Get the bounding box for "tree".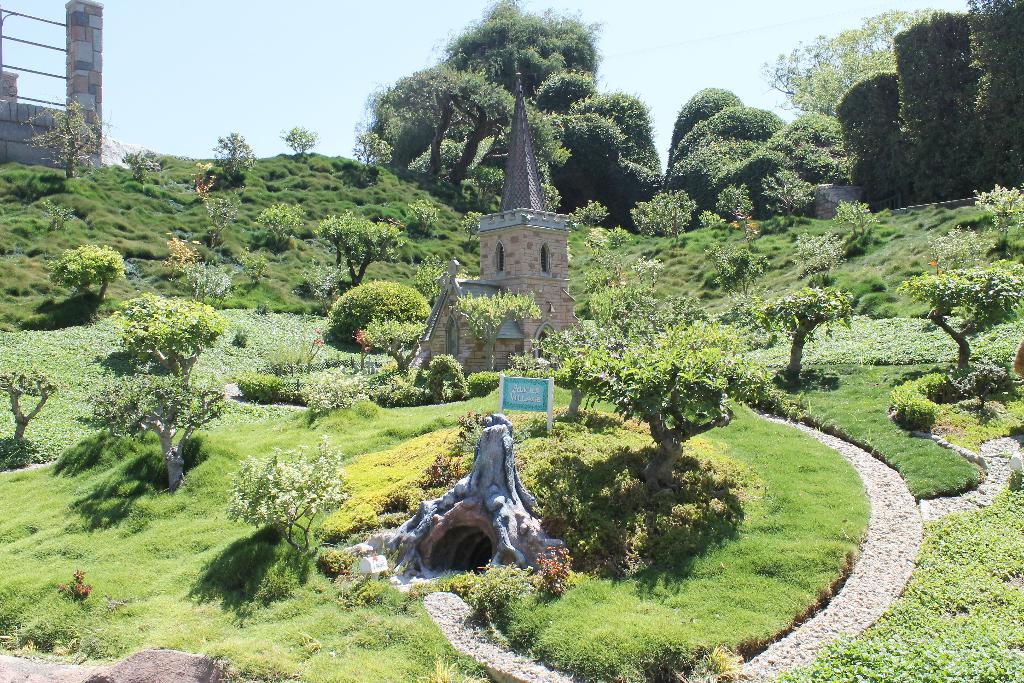
{"left": 902, "top": 262, "right": 1023, "bottom": 372}.
